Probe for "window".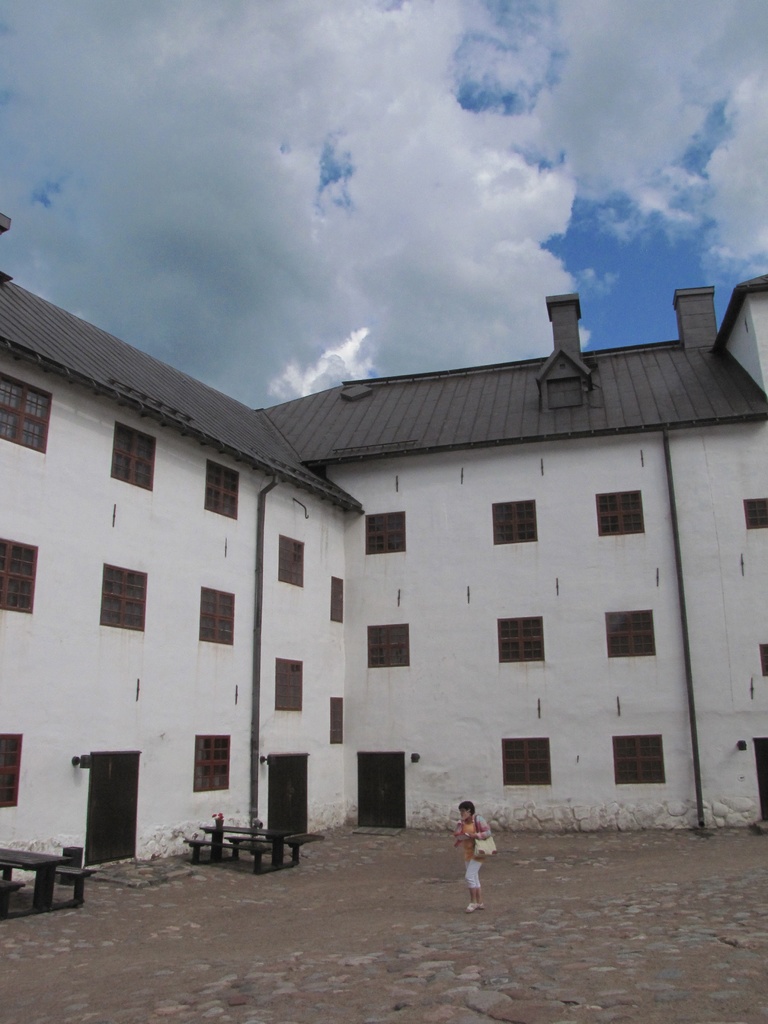
Probe result: (left=610, top=609, right=660, bottom=655).
